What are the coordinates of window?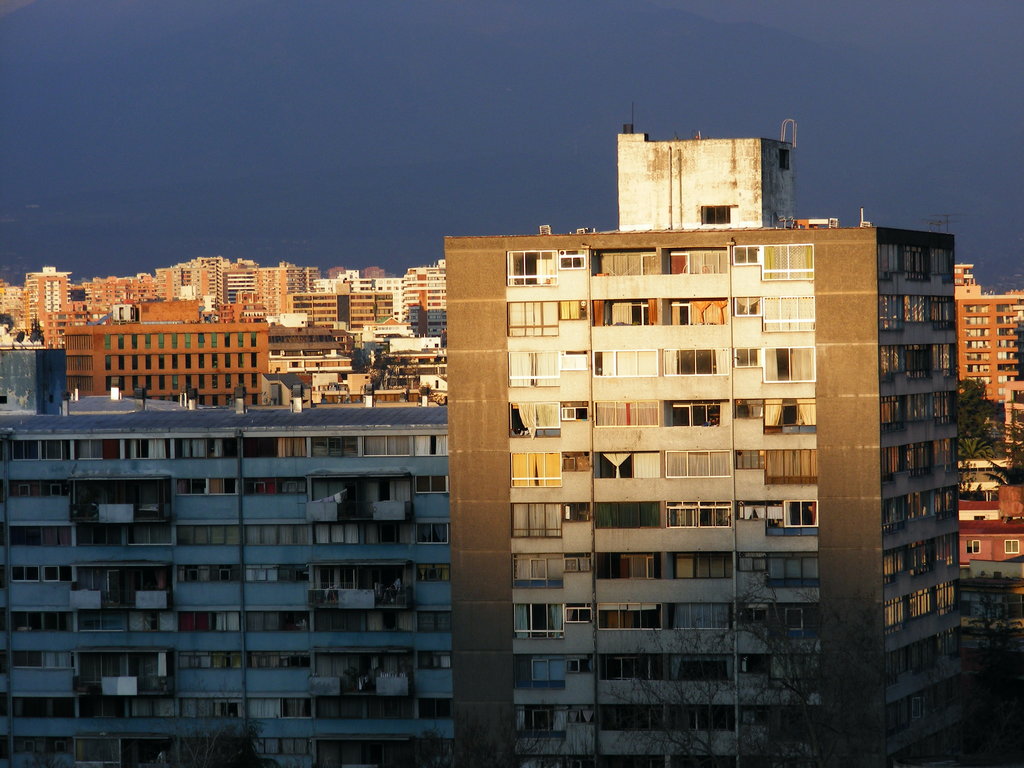
locate(509, 298, 584, 336).
